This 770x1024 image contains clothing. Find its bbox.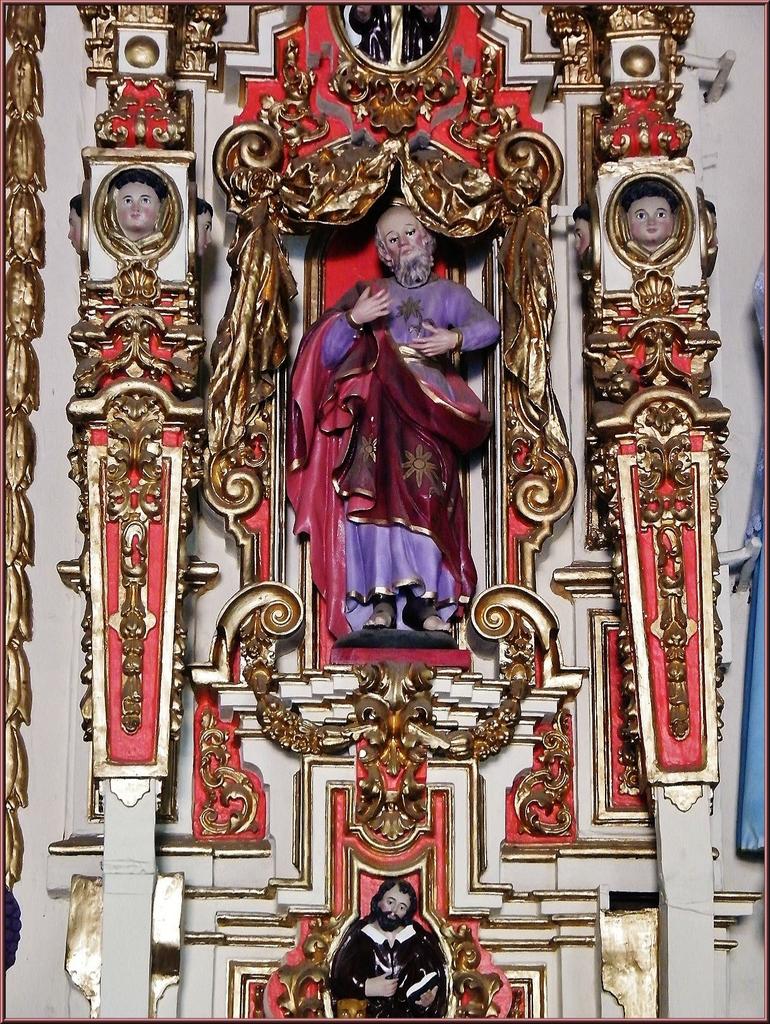
l=735, t=253, r=768, b=855.
